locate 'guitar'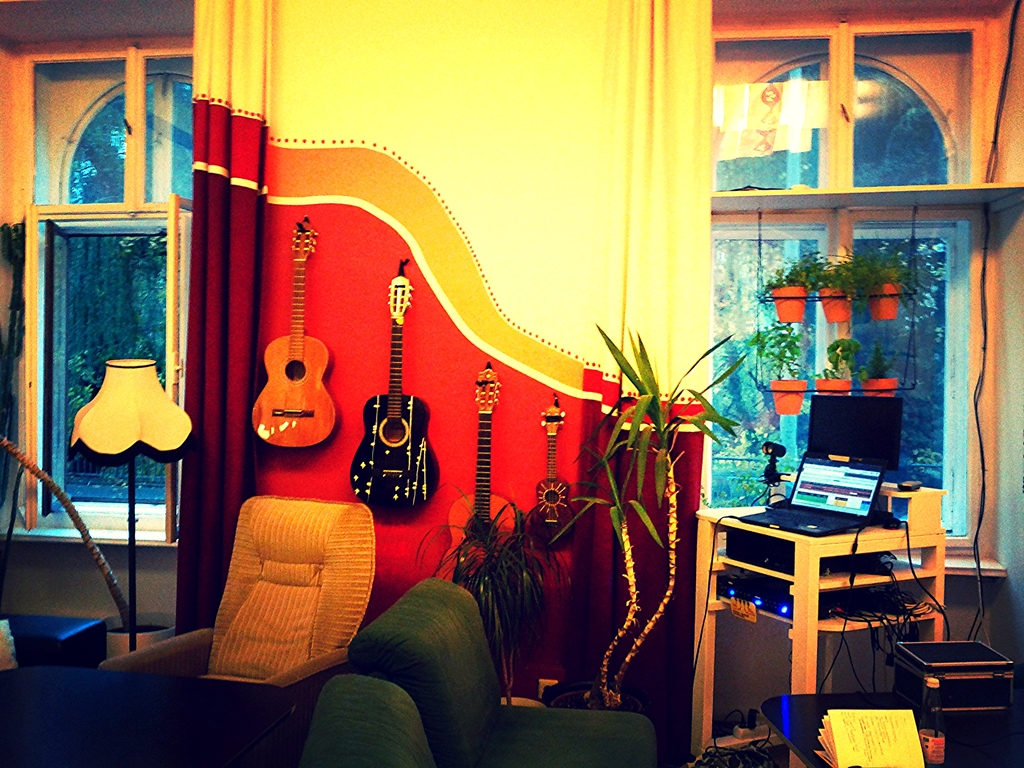
349:252:429:524
